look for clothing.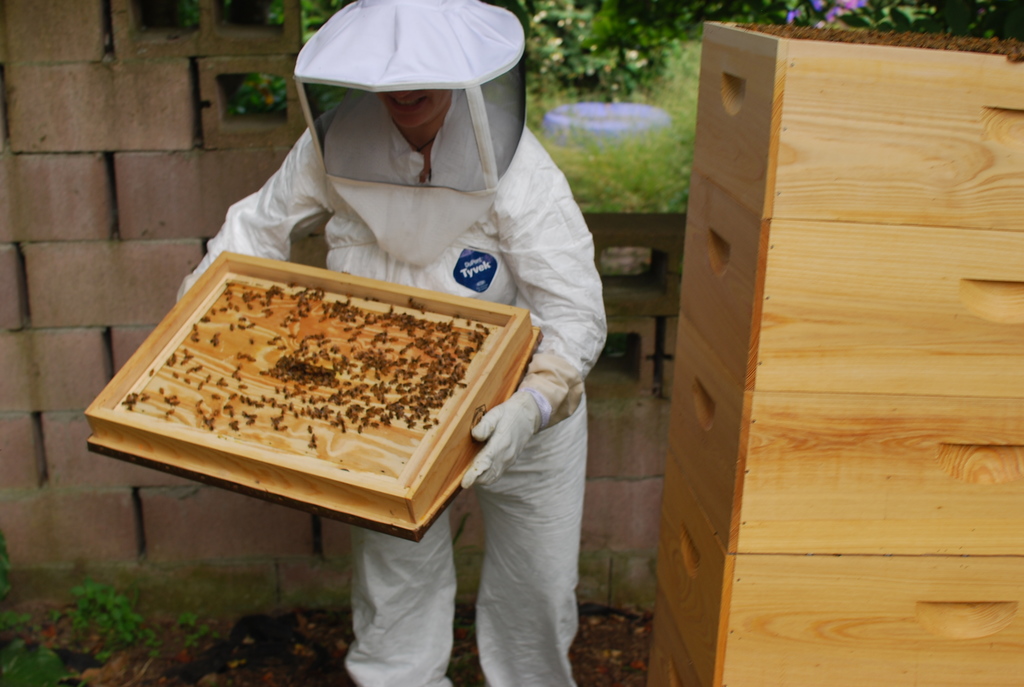
Found: region(175, 93, 609, 686).
